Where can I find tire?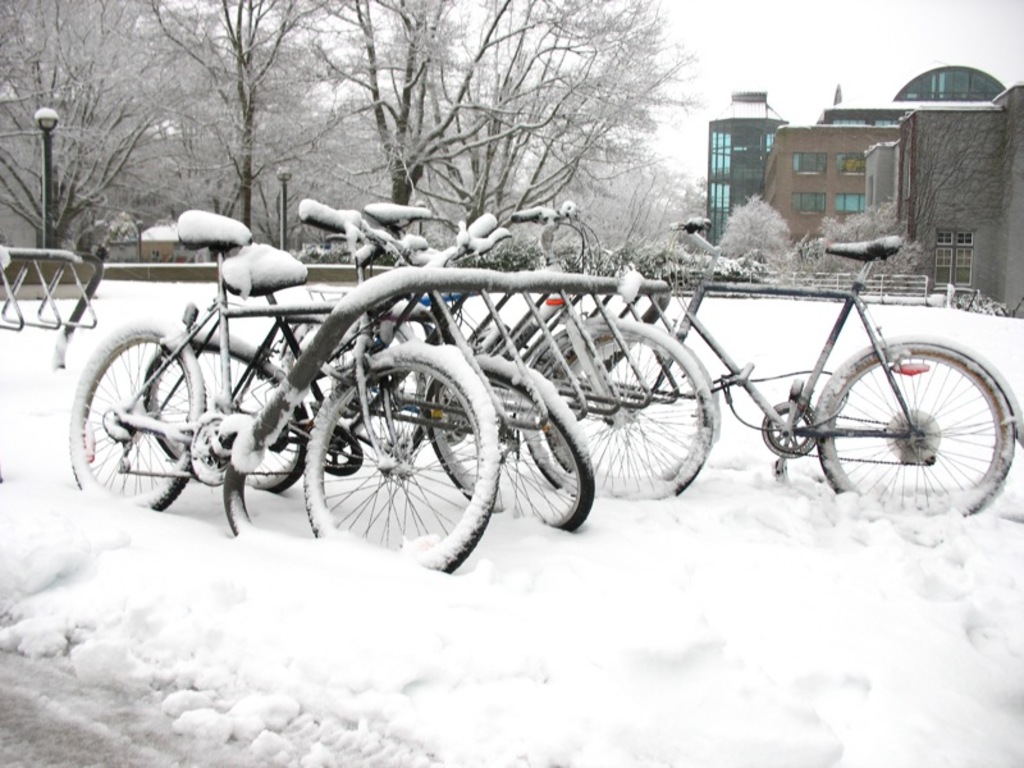
You can find it at bbox=[424, 351, 598, 531].
